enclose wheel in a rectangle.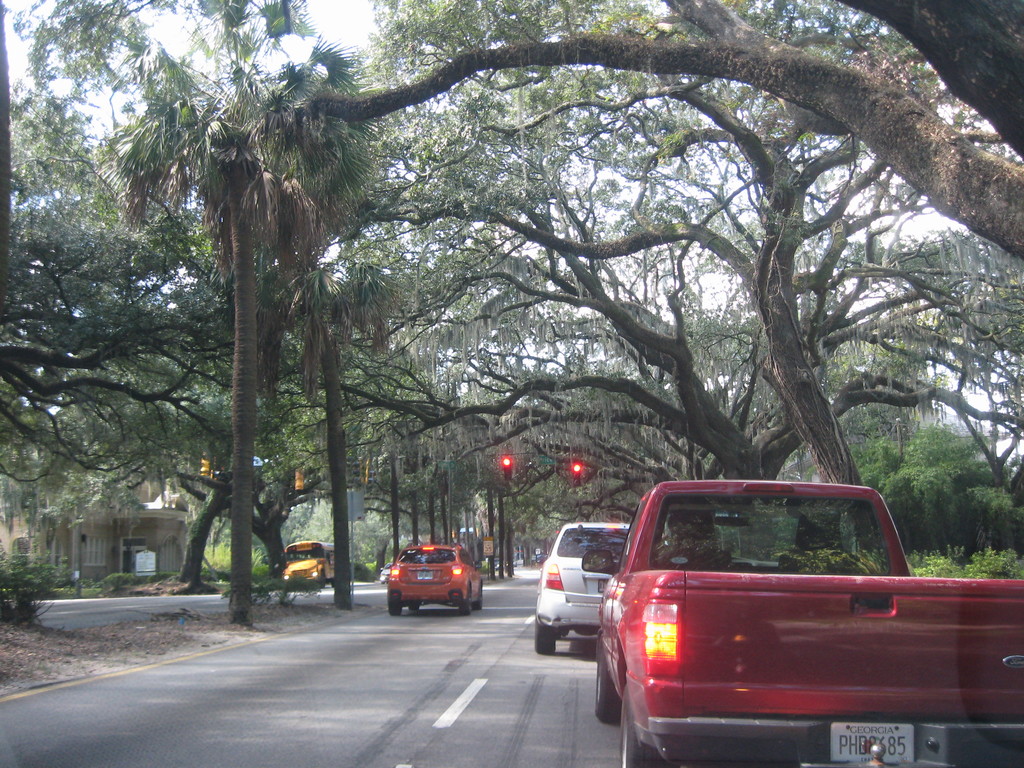
[618,683,673,767].
